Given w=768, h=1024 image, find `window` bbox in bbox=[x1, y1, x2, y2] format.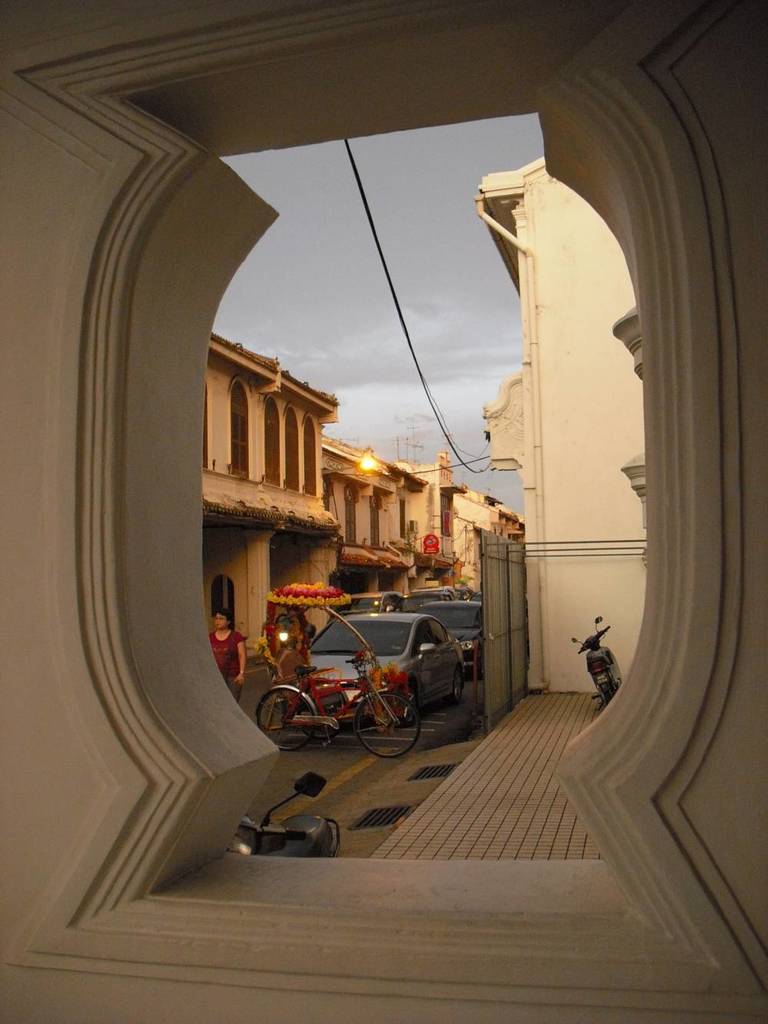
bbox=[437, 485, 468, 542].
